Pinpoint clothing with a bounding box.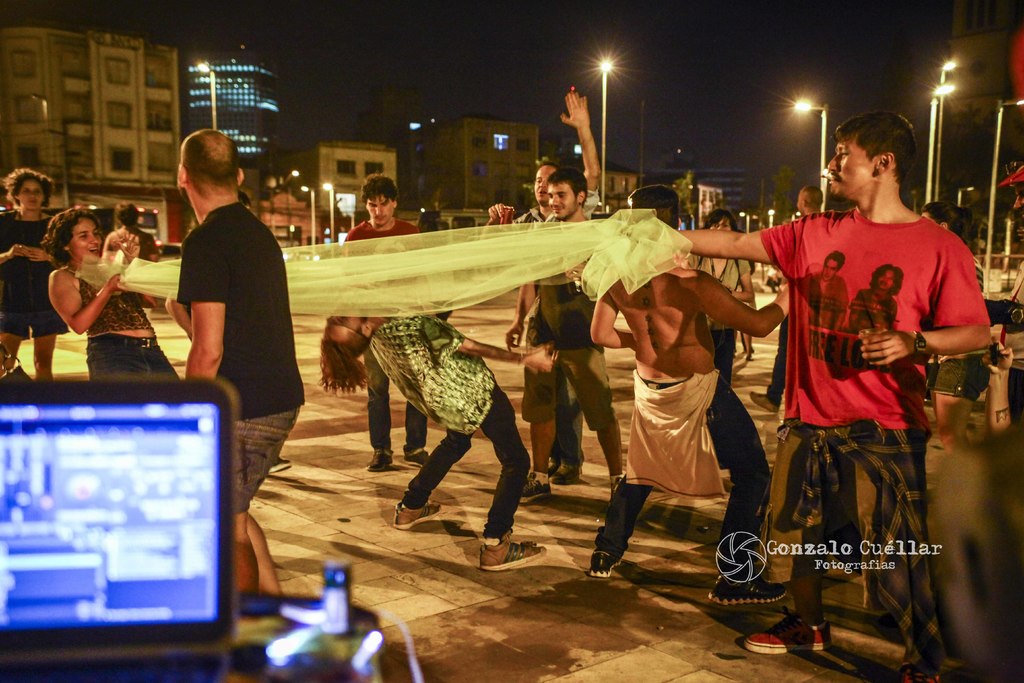
346,217,423,449.
